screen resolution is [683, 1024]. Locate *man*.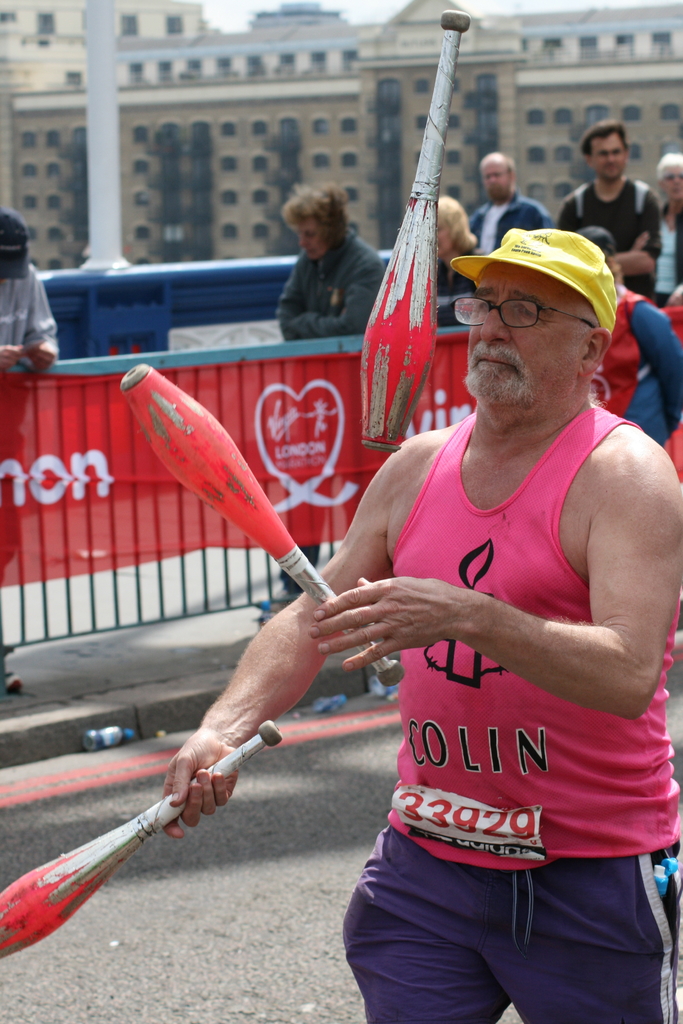
region(550, 117, 663, 292).
